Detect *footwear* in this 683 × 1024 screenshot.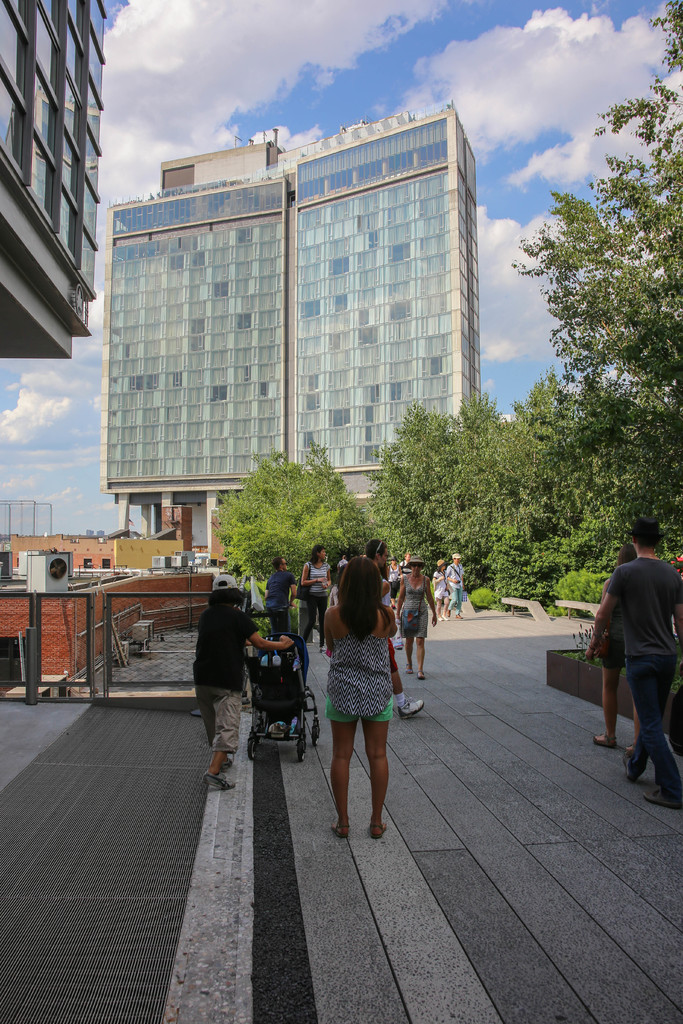
Detection: (x1=397, y1=698, x2=424, y2=716).
